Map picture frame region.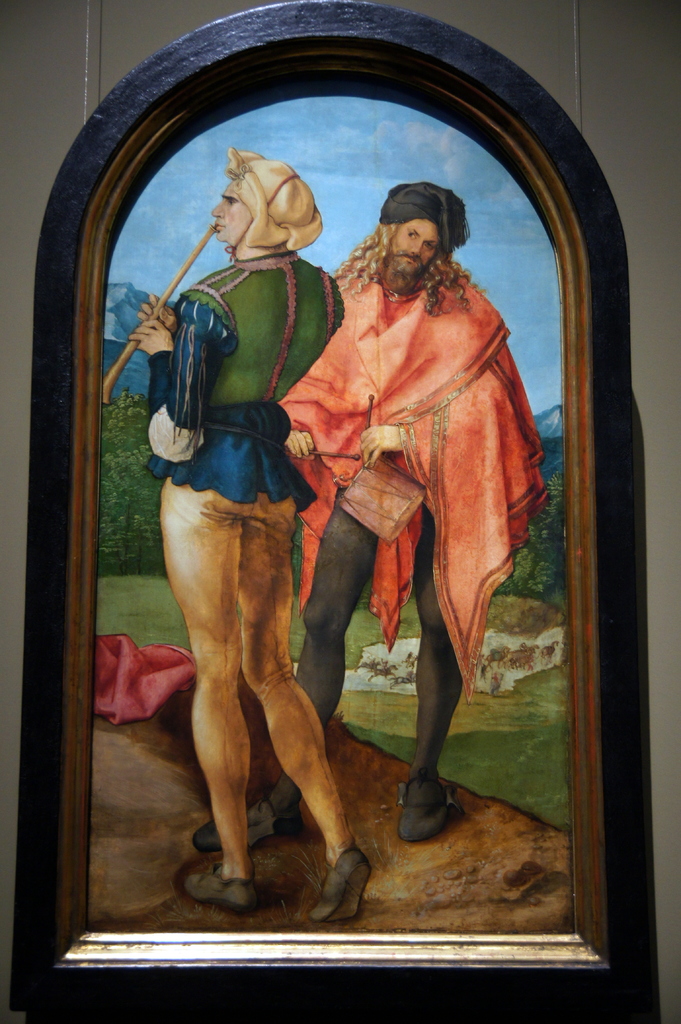
Mapped to (19,0,641,1023).
